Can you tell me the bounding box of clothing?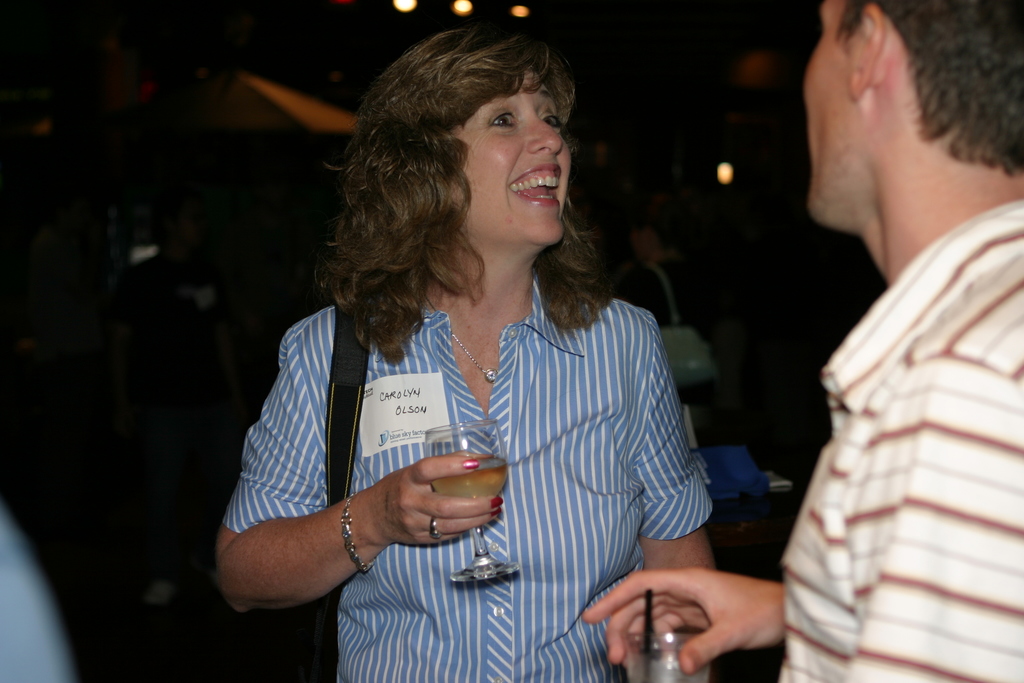
region(772, 201, 1023, 678).
